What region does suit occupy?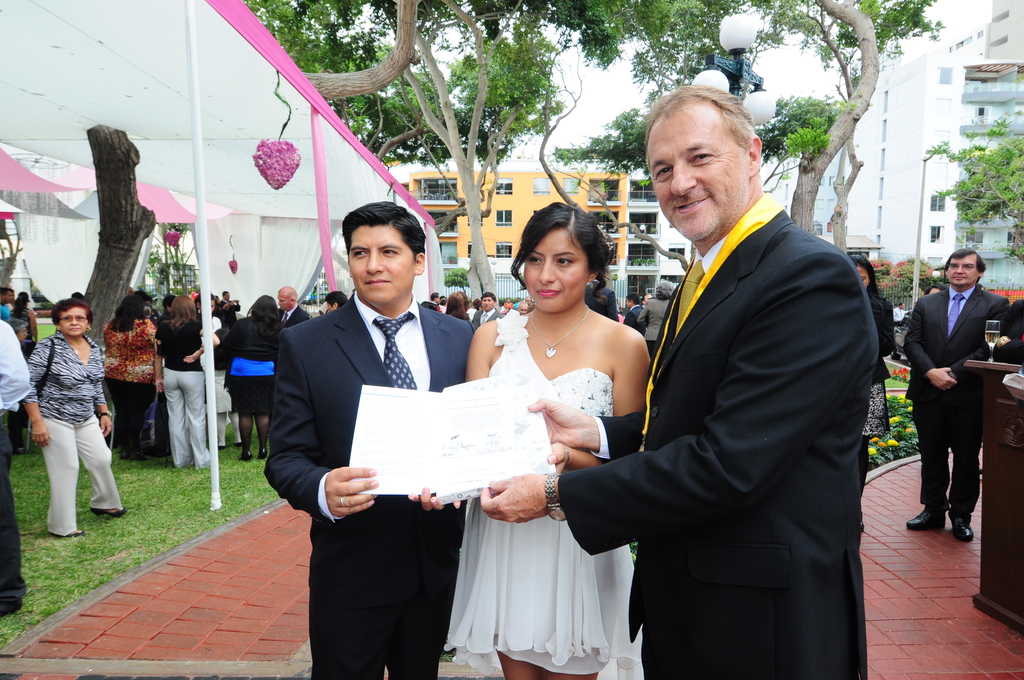
bbox(222, 300, 242, 323).
